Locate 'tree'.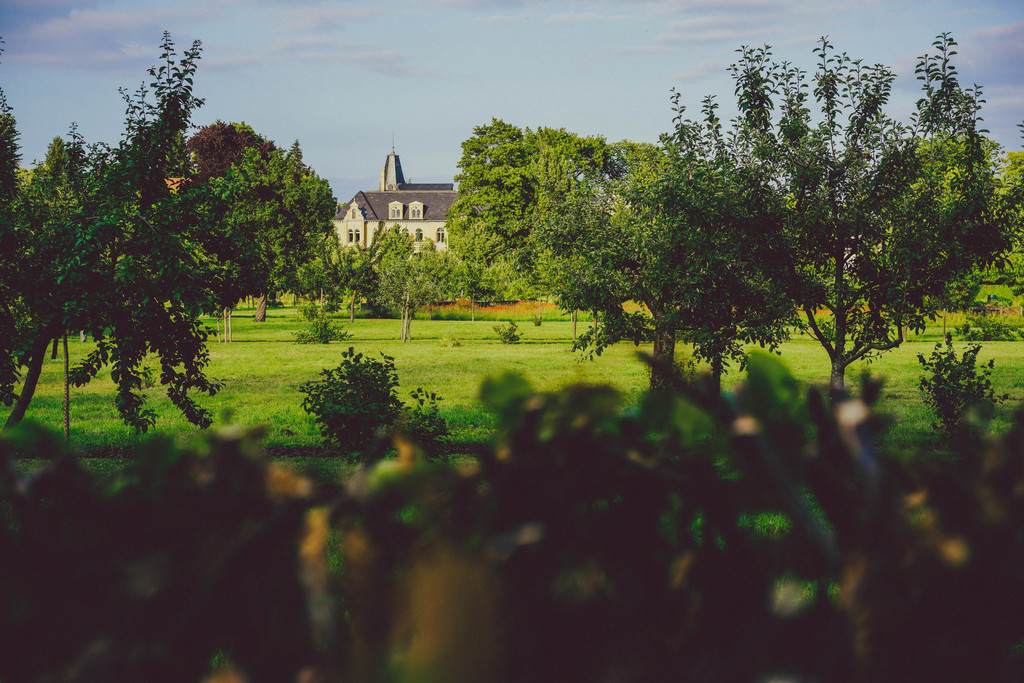
Bounding box: rect(0, 15, 279, 446).
